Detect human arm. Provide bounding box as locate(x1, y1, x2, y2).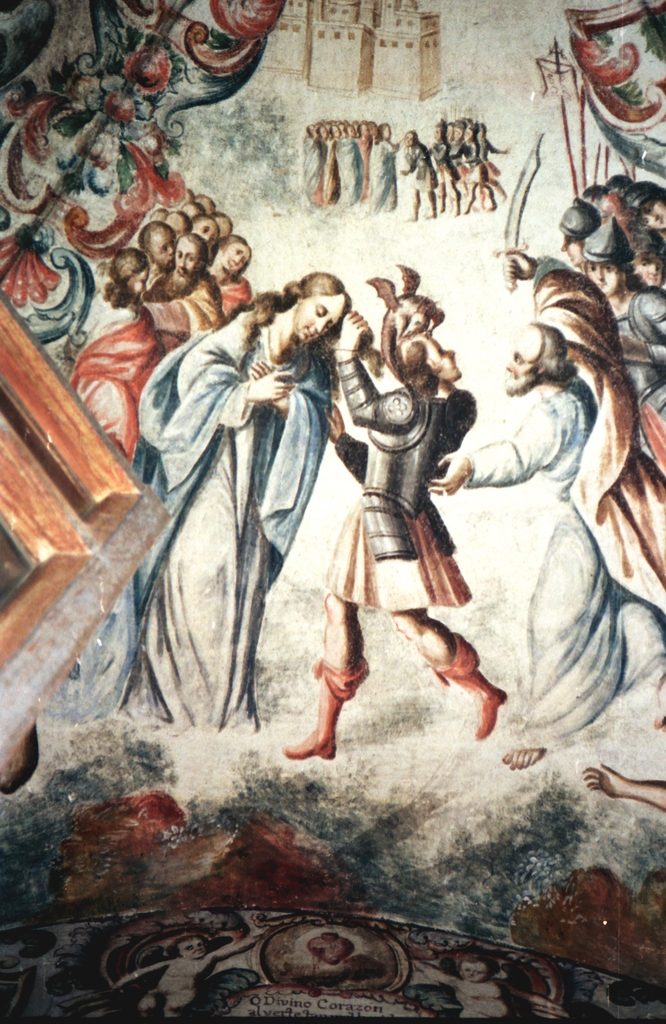
locate(172, 307, 319, 430).
